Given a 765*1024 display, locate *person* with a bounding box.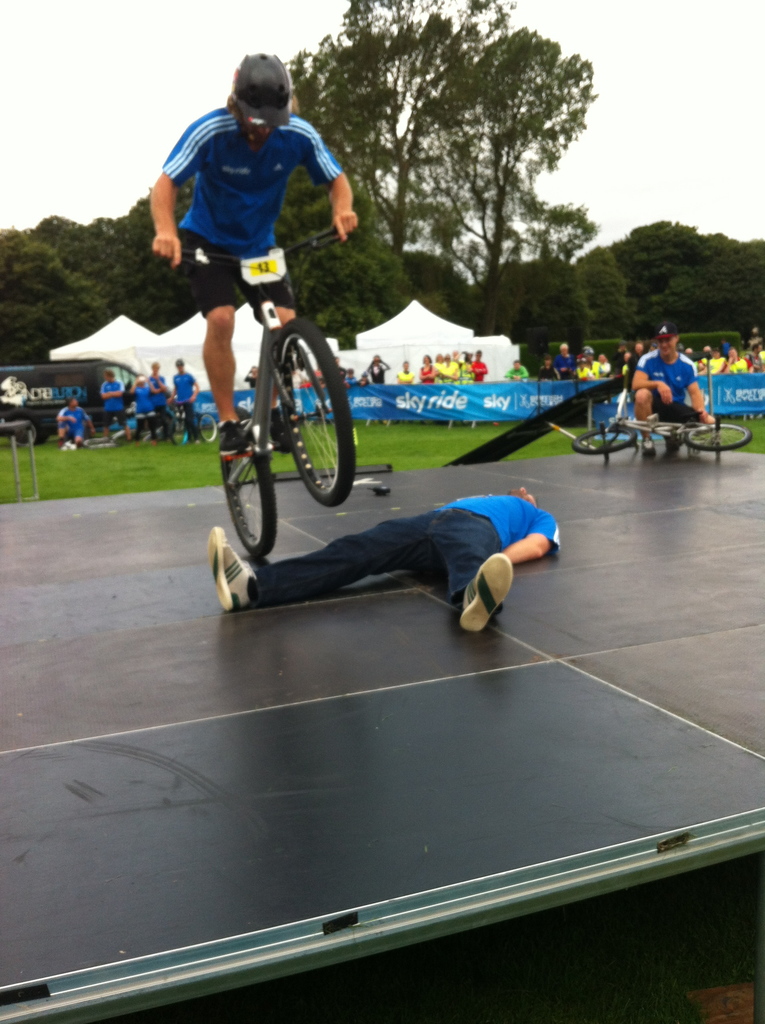
Located: [599, 355, 610, 386].
